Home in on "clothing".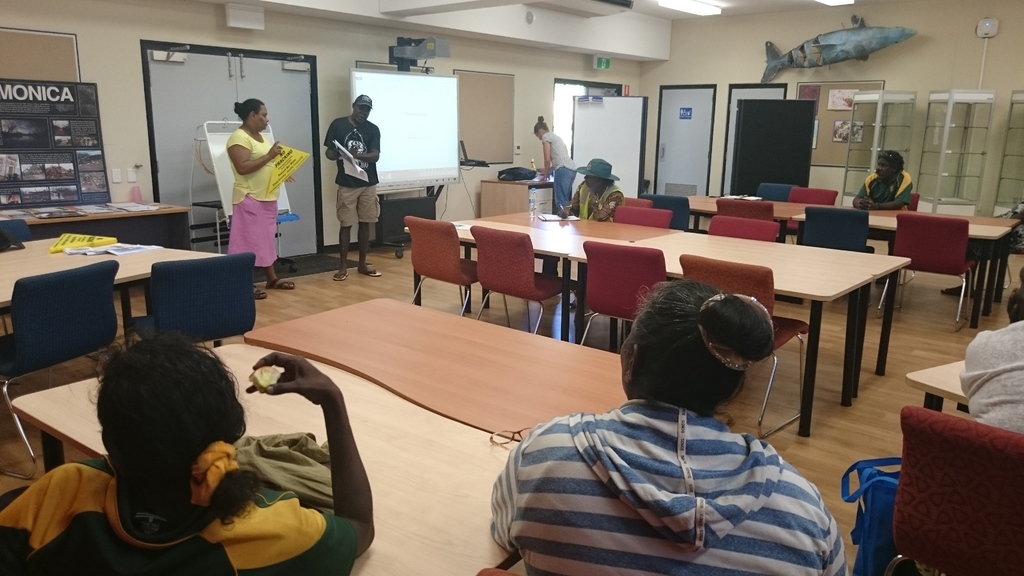
Homed in at {"x1": 0, "y1": 456, "x2": 360, "y2": 575}.
